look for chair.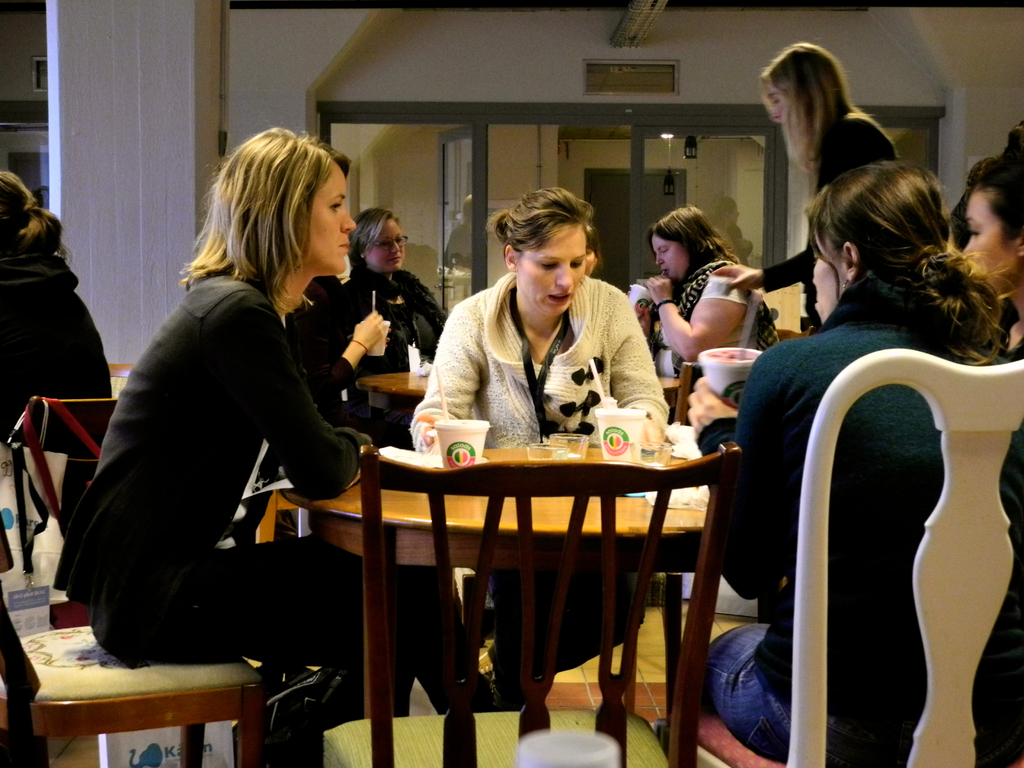
Found: [720,289,1019,767].
